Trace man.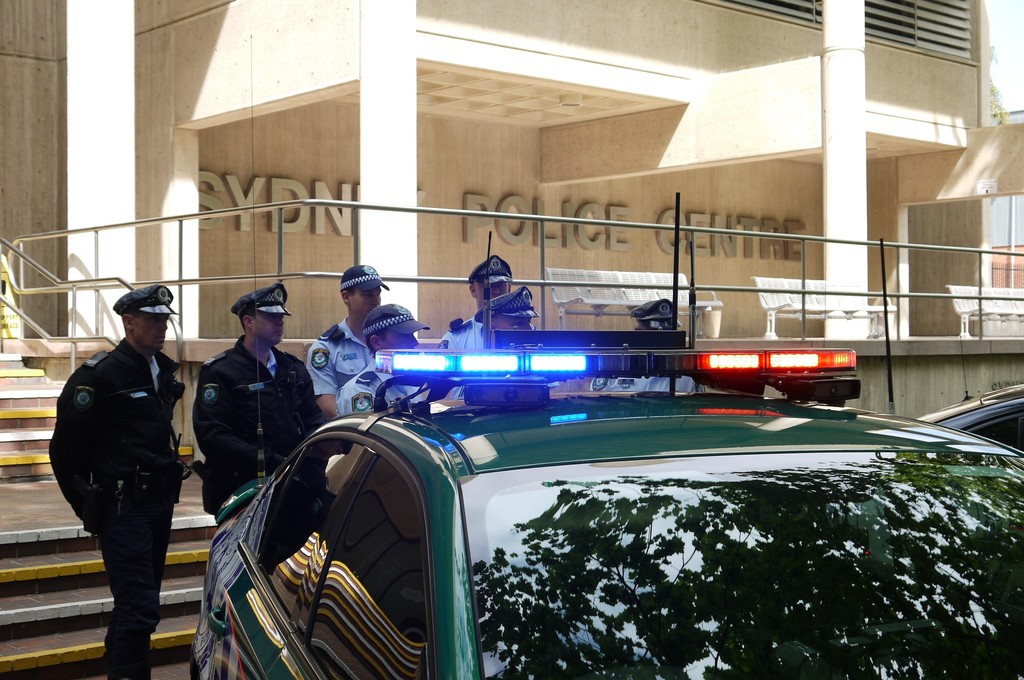
Traced to box=[589, 296, 691, 396].
